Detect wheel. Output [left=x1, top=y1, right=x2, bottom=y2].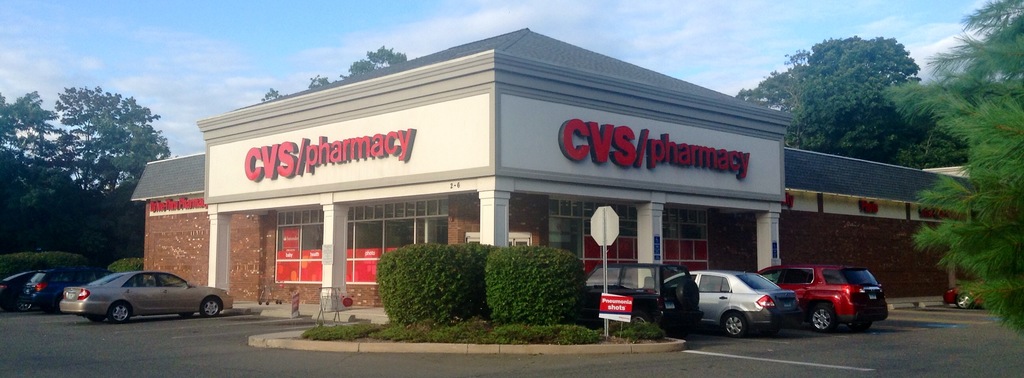
[left=85, top=315, right=104, bottom=323].
